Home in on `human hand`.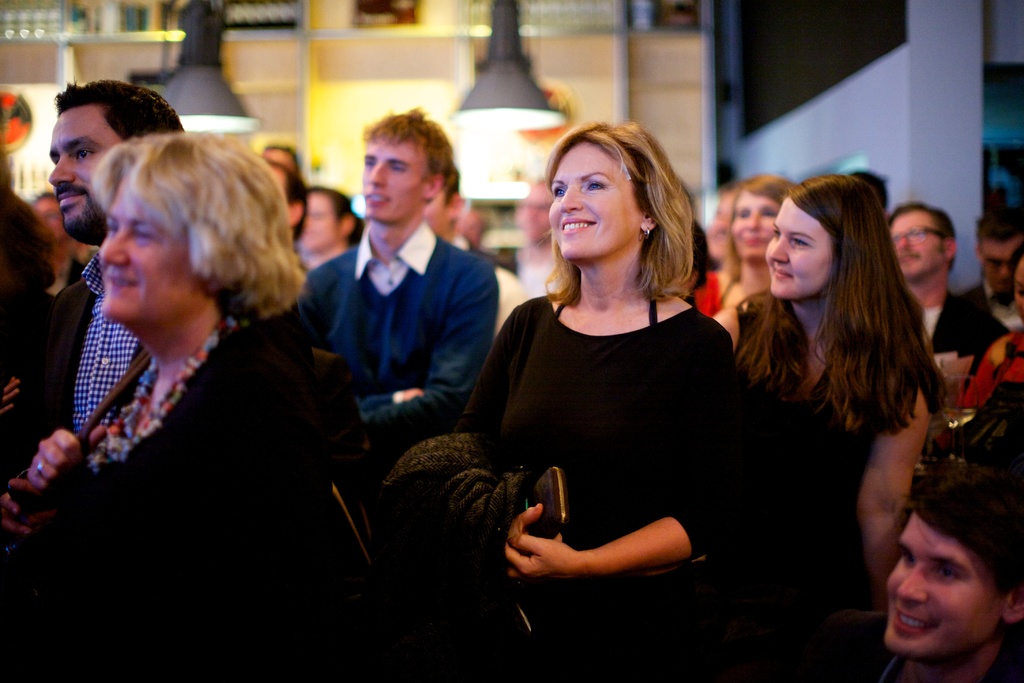
Homed in at x1=0, y1=478, x2=56, y2=538.
